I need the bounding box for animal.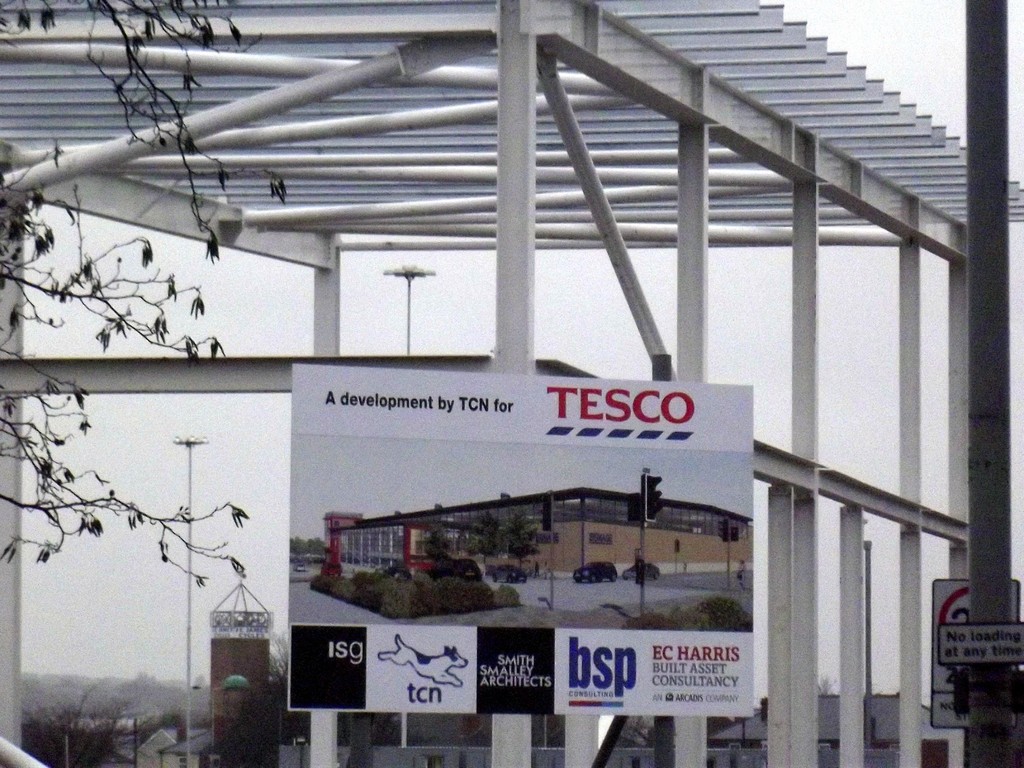
Here it is: left=379, top=622, right=479, bottom=692.
